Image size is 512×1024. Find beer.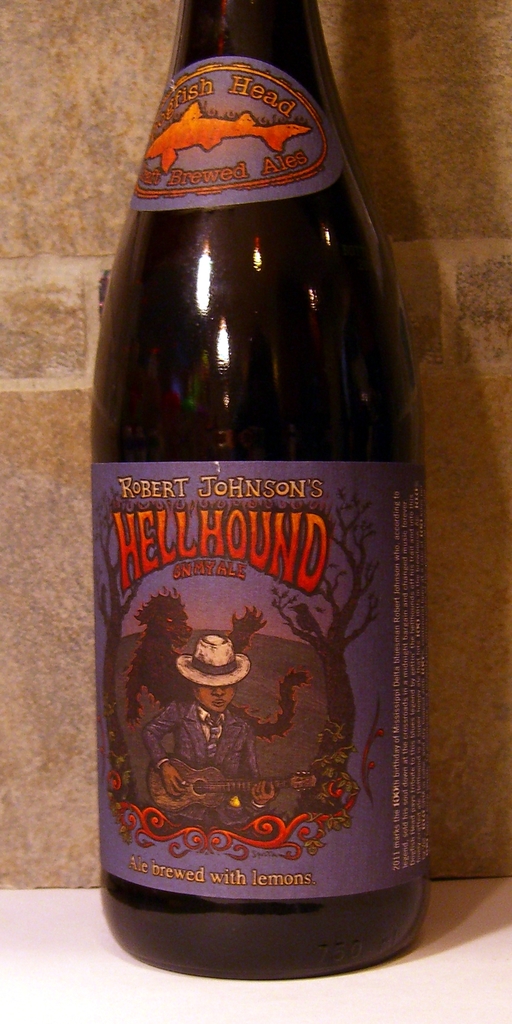
(89,0,428,1002).
